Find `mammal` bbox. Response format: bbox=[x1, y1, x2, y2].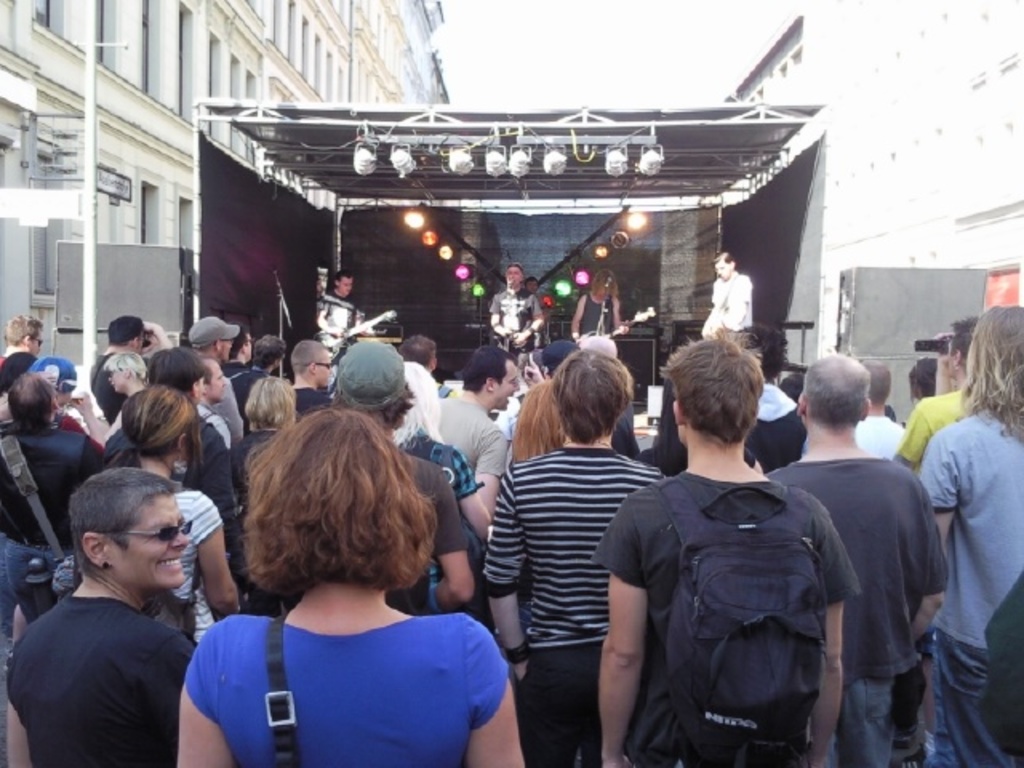
bbox=[765, 350, 949, 766].
